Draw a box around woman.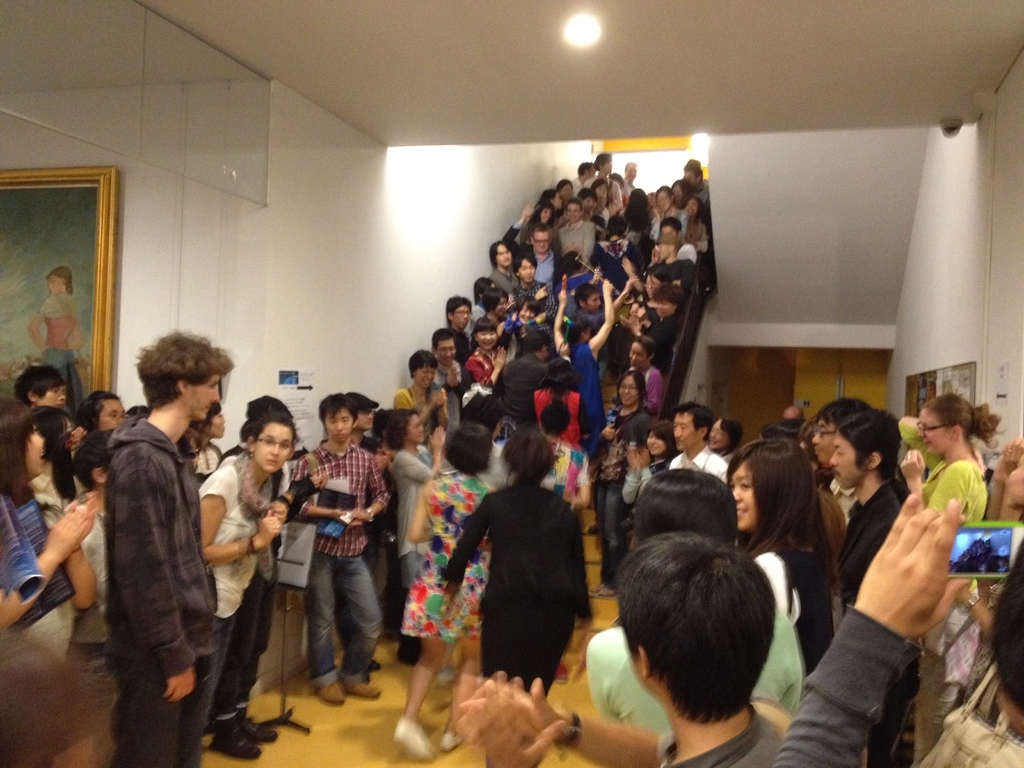
x1=196, y1=415, x2=308, y2=732.
